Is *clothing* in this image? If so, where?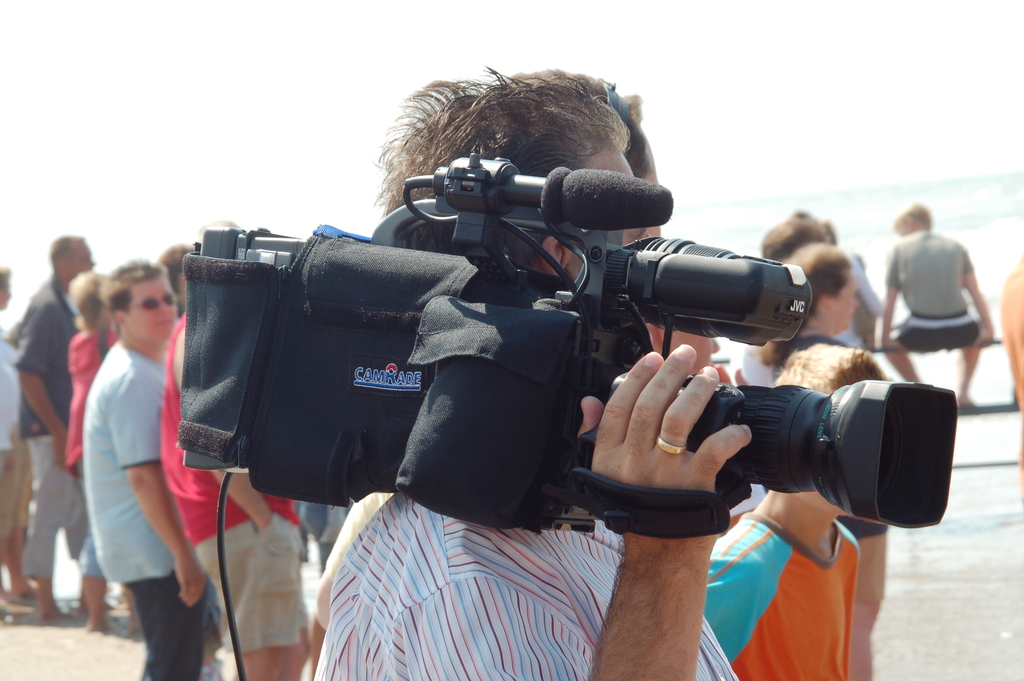
Yes, at bbox=(699, 511, 860, 680).
